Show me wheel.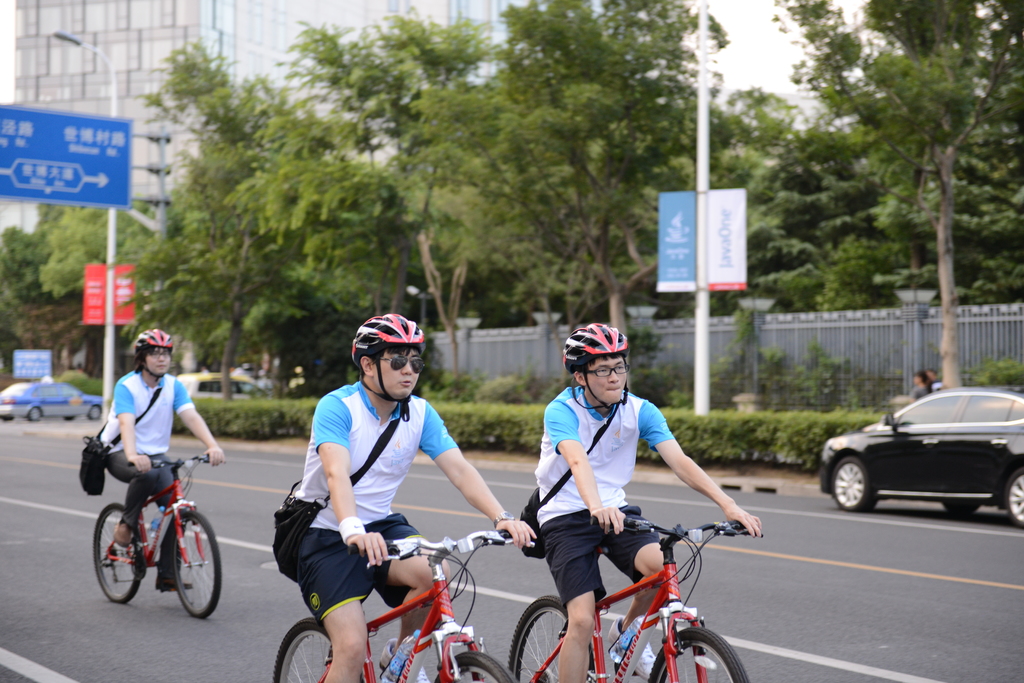
wheel is here: (left=85, top=406, right=102, bottom=420).
